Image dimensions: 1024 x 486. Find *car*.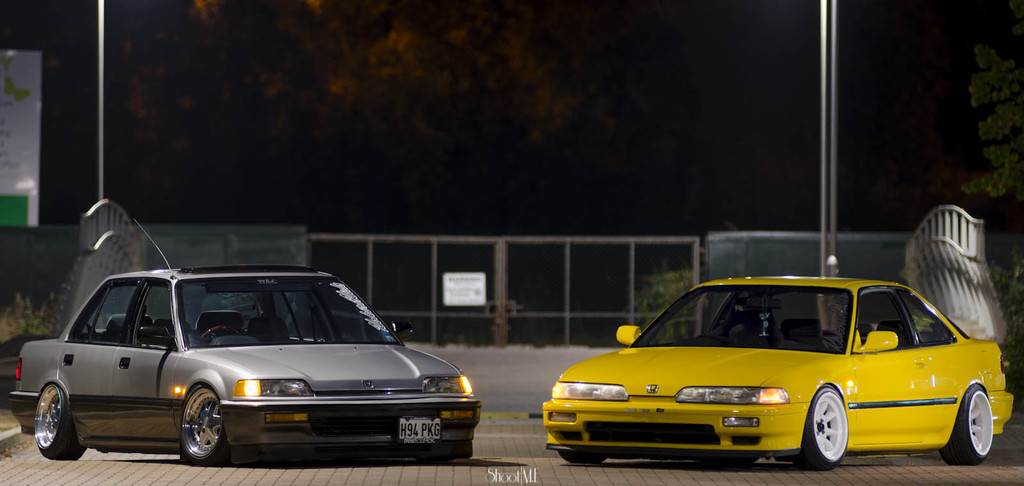
[539,275,1015,473].
